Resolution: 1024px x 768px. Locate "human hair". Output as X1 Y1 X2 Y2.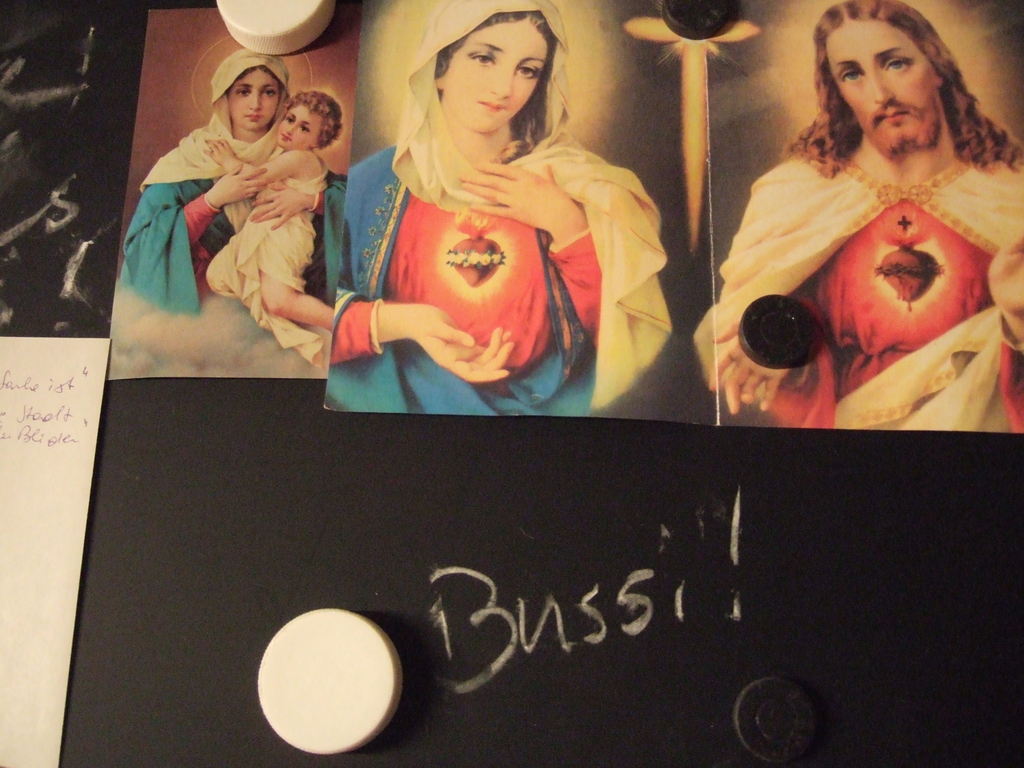
282 91 345 150.
